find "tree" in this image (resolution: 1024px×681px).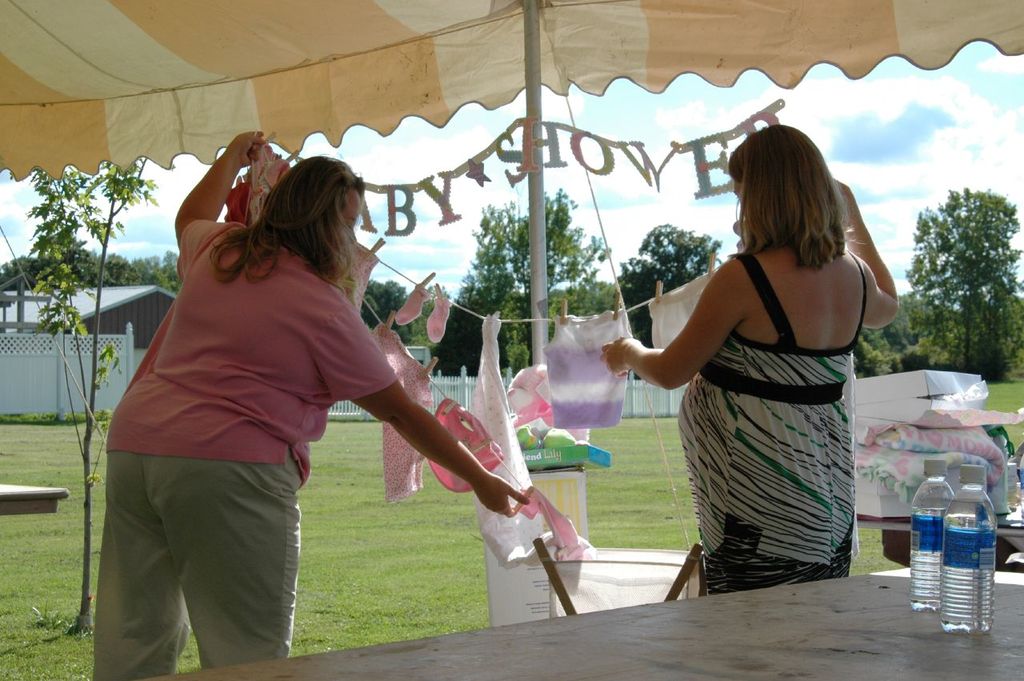
select_region(608, 230, 721, 348).
